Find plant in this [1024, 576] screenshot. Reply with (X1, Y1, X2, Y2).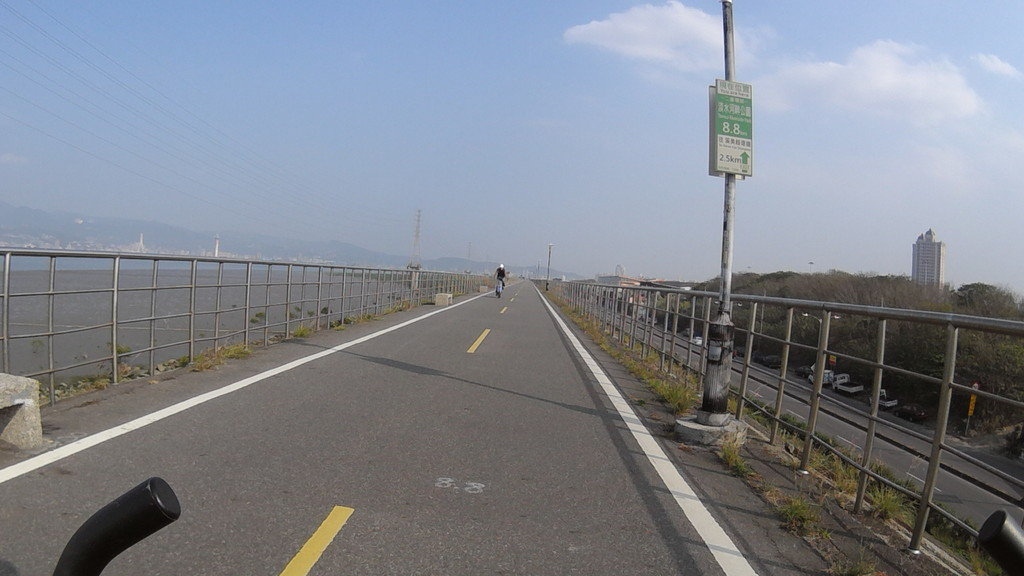
(228, 342, 252, 358).
